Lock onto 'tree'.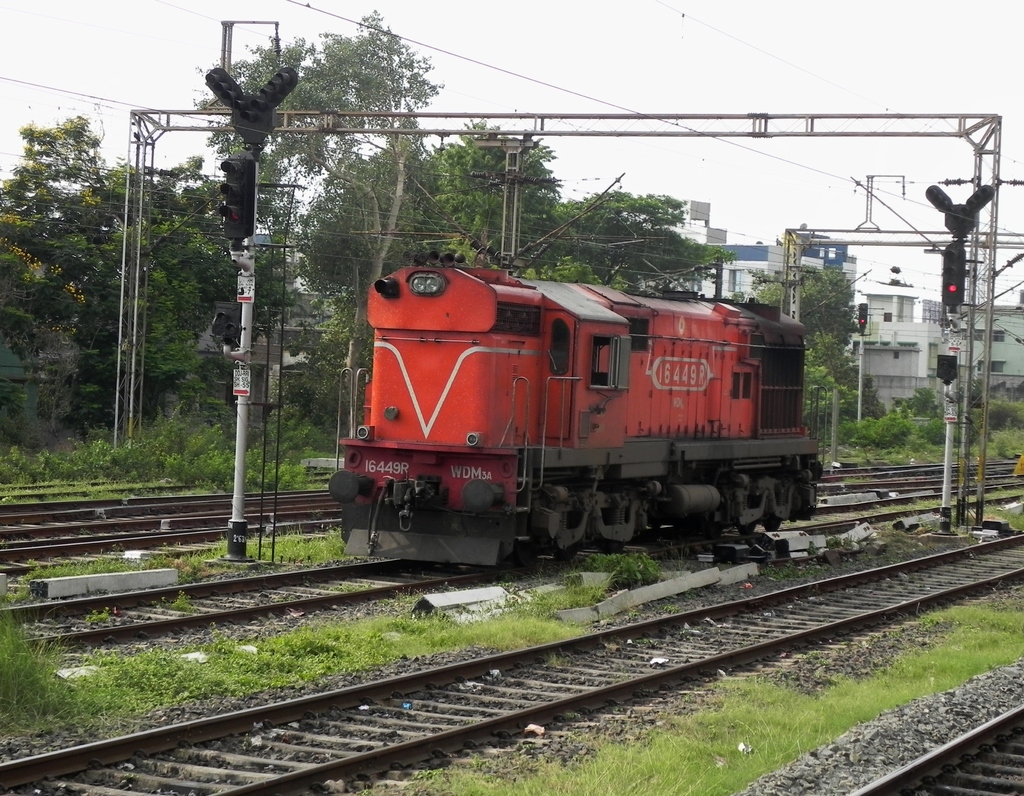
Locked: bbox(0, 120, 231, 405).
